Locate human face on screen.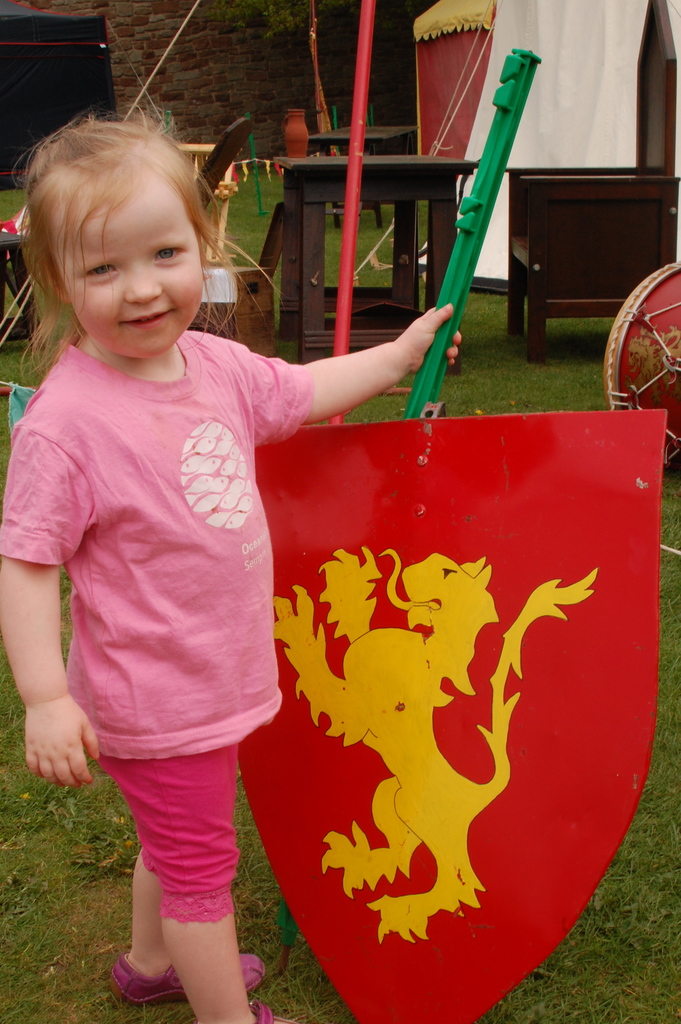
On screen at [45, 170, 208, 357].
